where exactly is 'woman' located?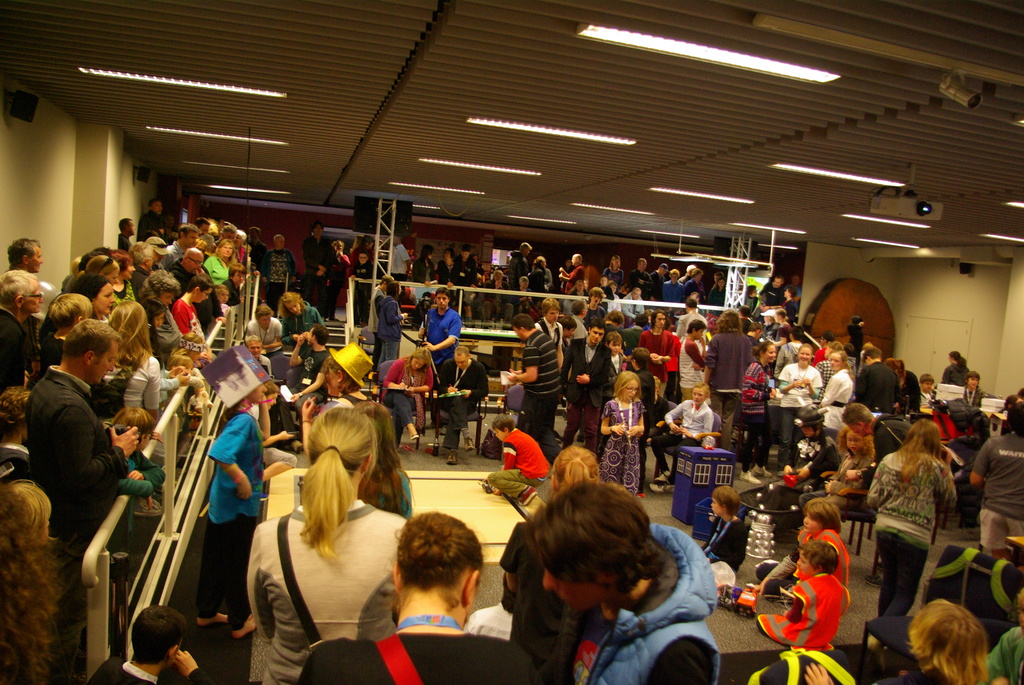
Its bounding box is select_region(871, 423, 955, 649).
